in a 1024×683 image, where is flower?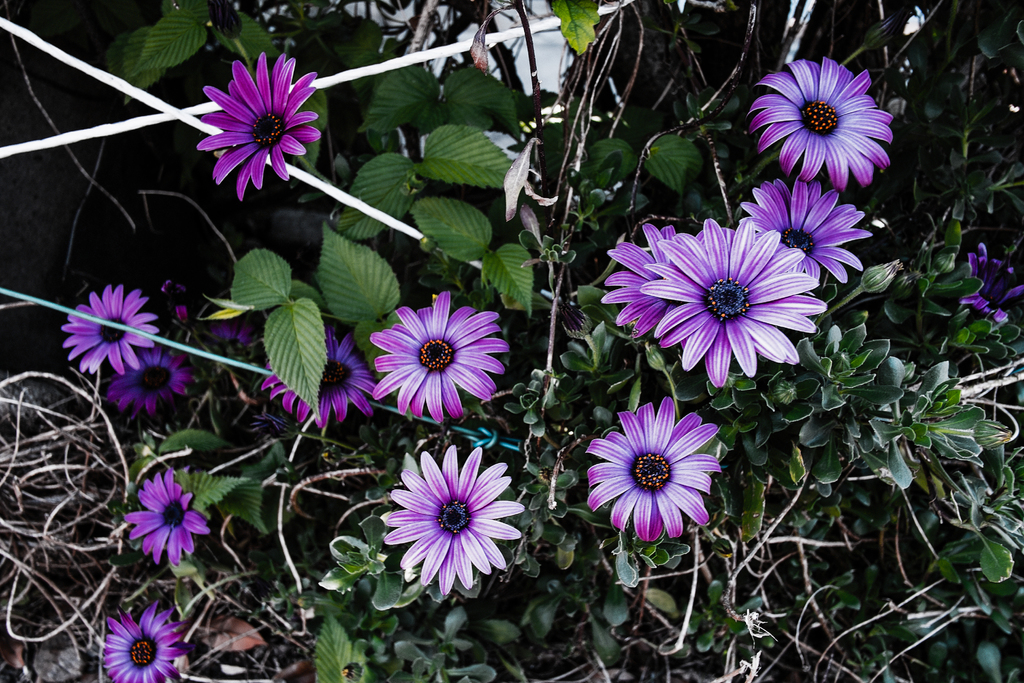
[left=109, top=604, right=189, bottom=682].
